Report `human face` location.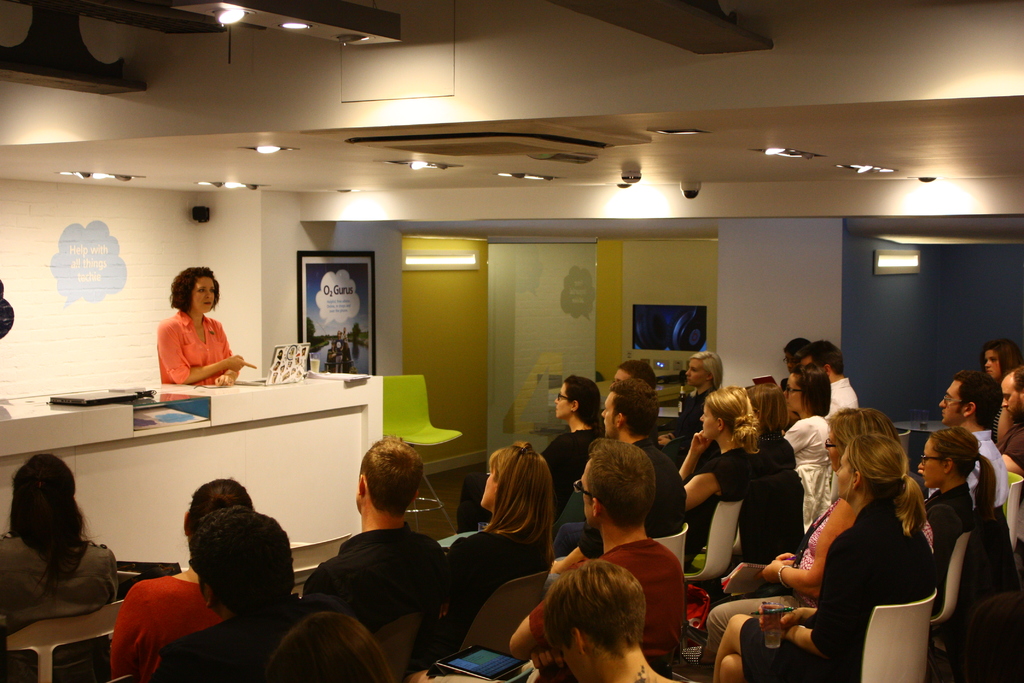
Report: (687, 359, 709, 384).
